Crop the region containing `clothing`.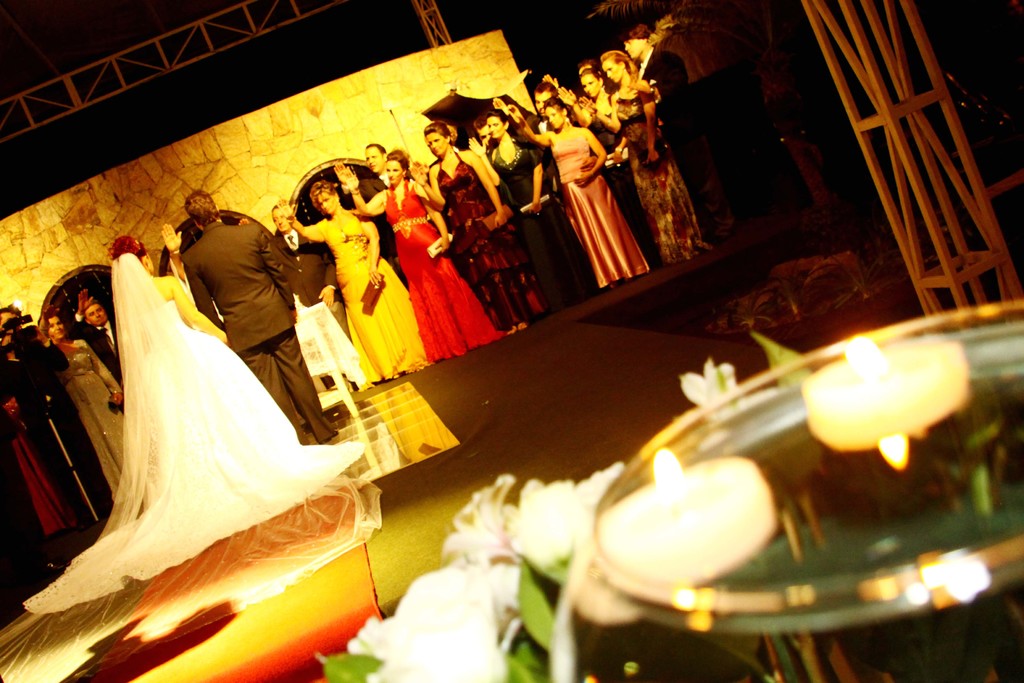
Crop region: [x1=179, y1=219, x2=345, y2=468].
